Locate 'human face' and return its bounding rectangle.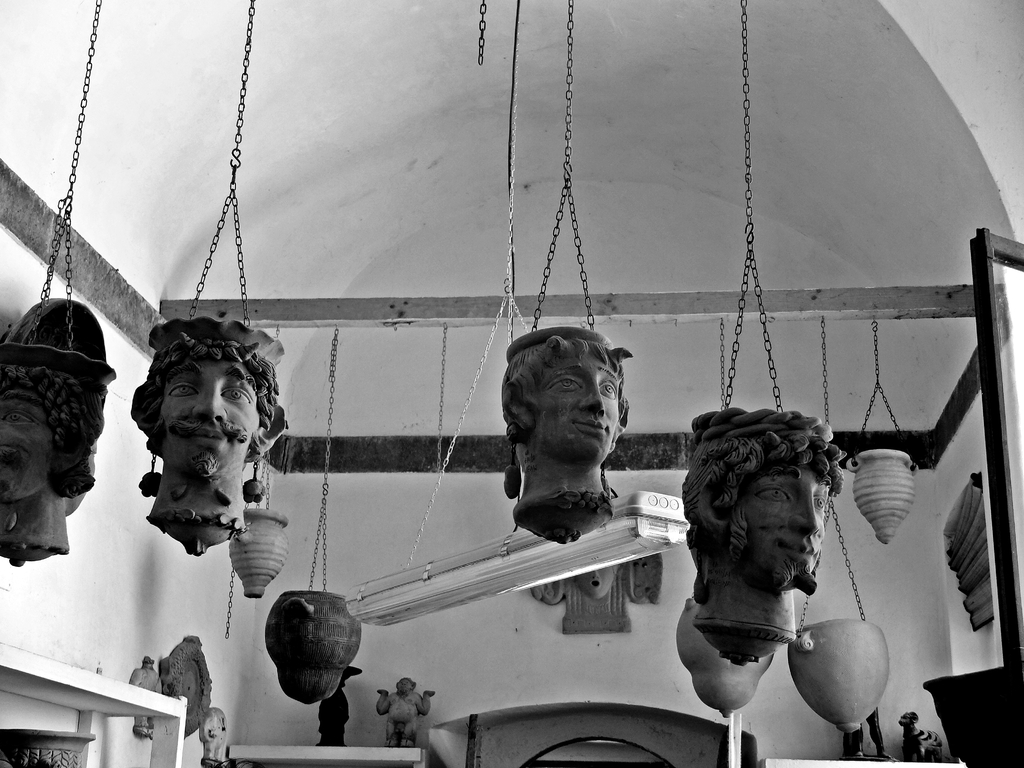
rect(747, 456, 822, 582).
